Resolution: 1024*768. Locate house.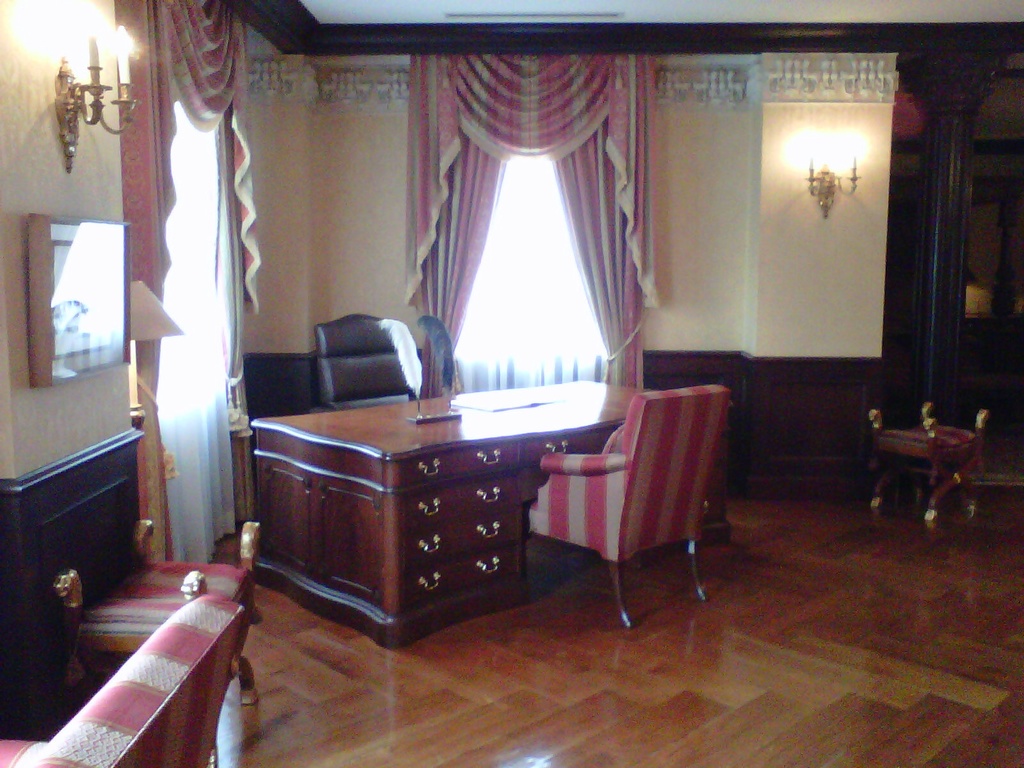
box(0, 0, 1013, 764).
